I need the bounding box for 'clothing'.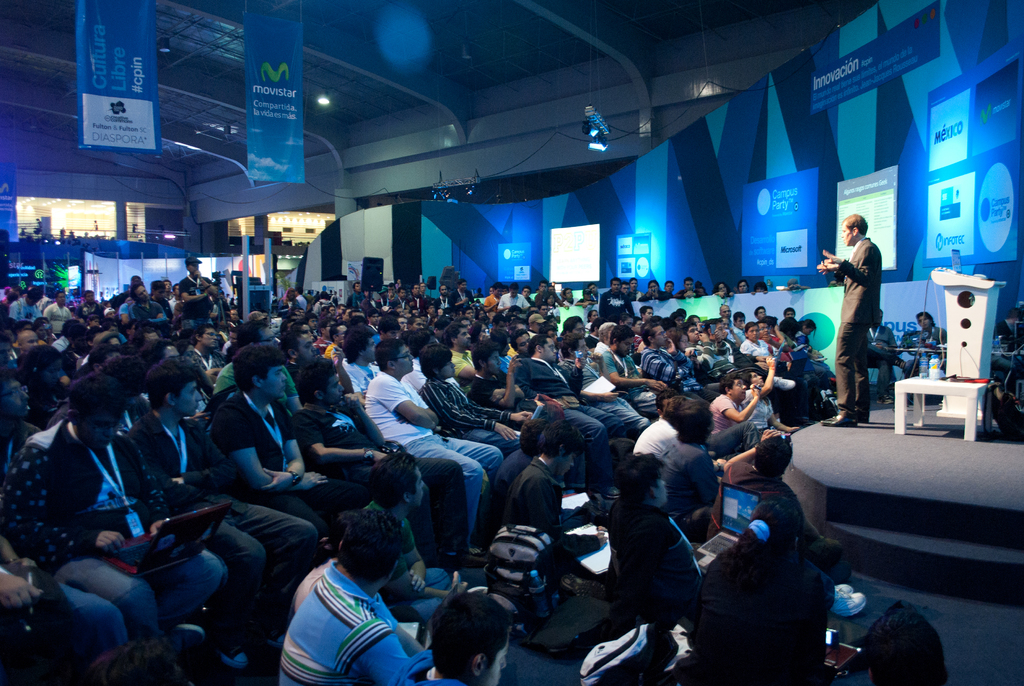
Here it is: locate(216, 355, 295, 393).
